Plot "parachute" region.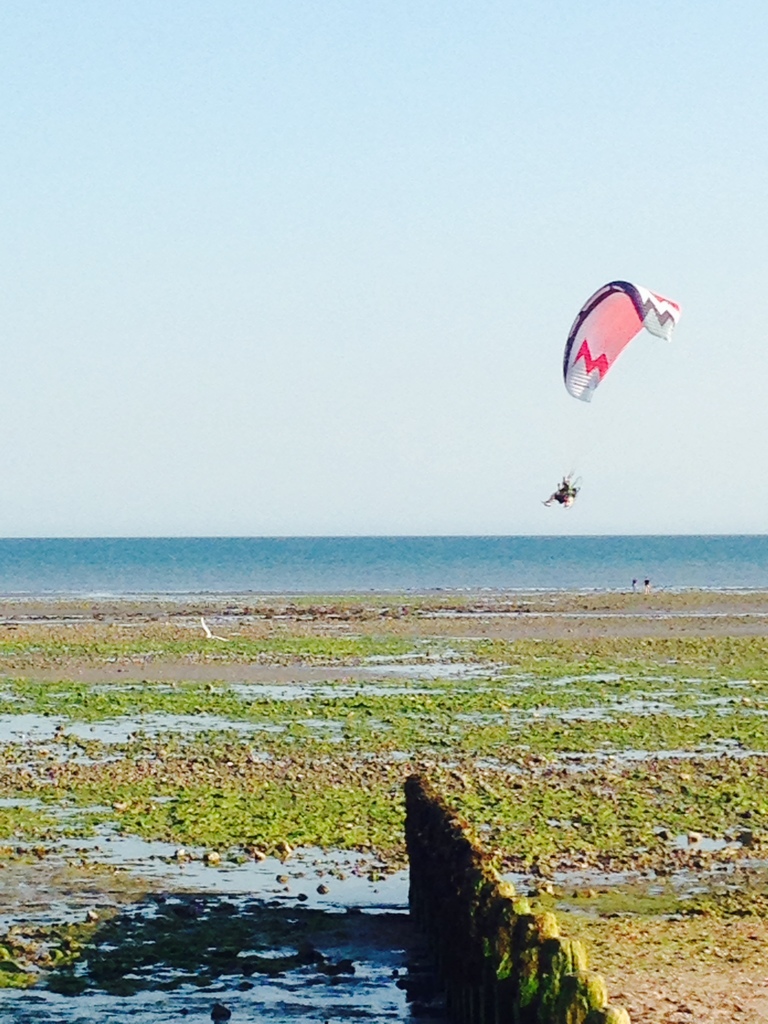
Plotted at bbox(541, 275, 680, 514).
